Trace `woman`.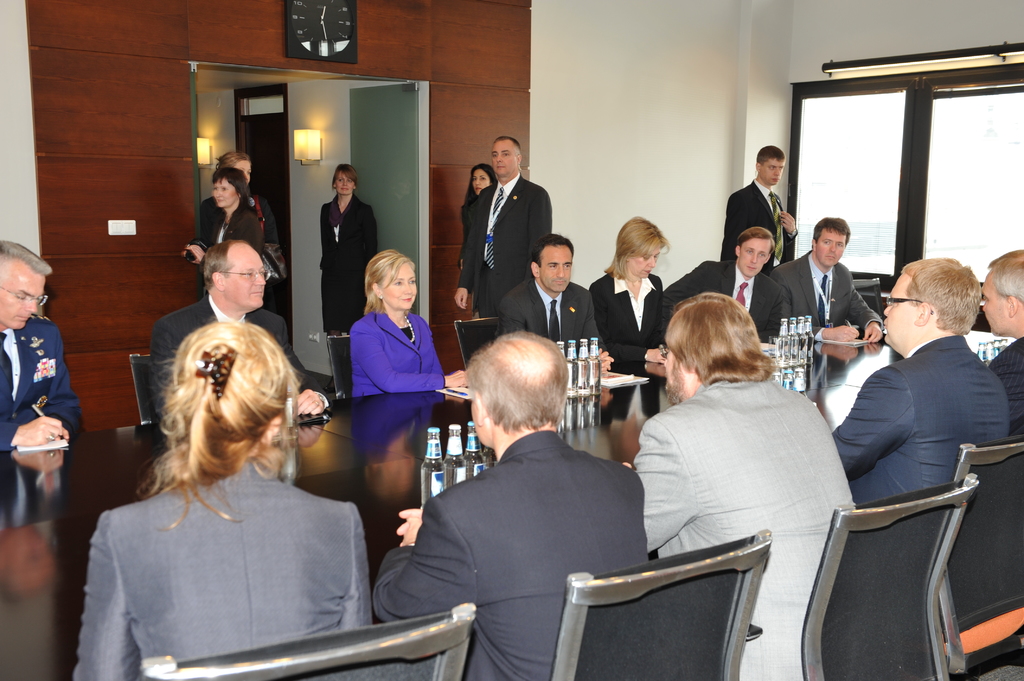
Traced to crop(353, 250, 468, 398).
